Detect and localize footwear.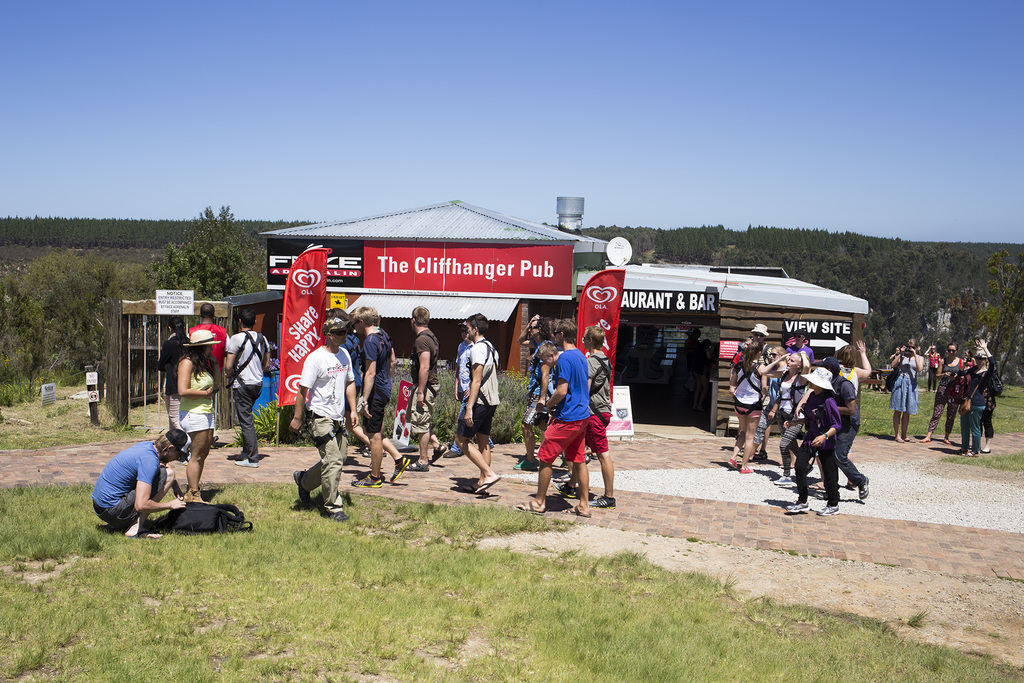
Localized at <region>737, 465, 755, 475</region>.
